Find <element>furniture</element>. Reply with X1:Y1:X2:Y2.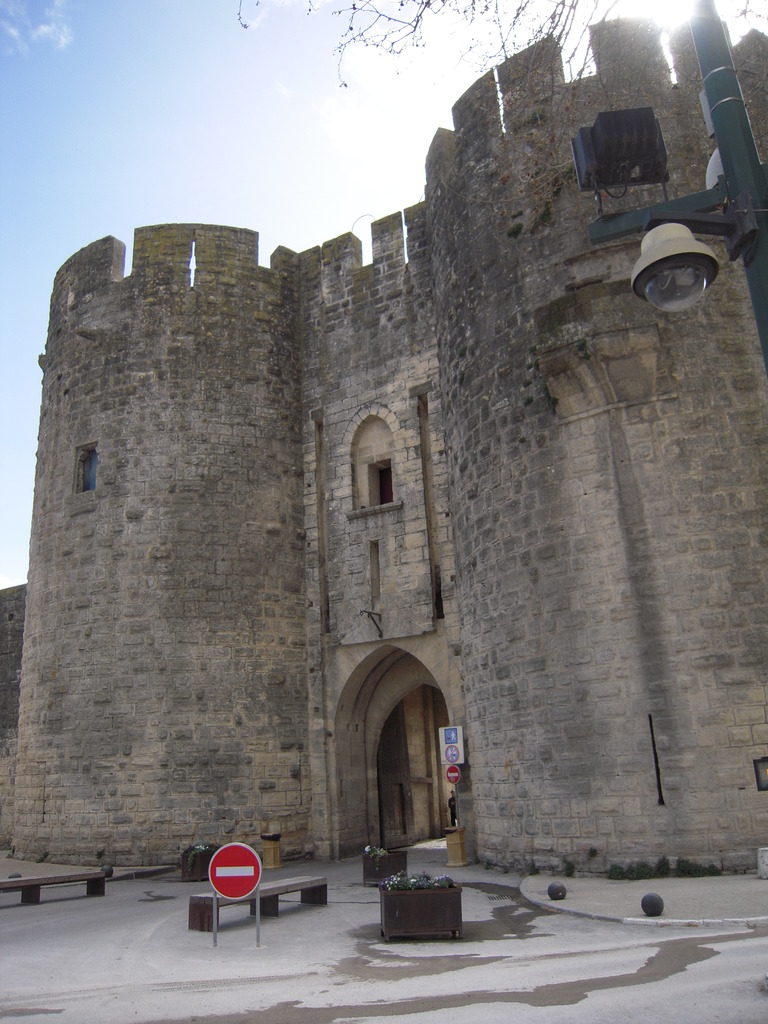
445:827:464:867.
